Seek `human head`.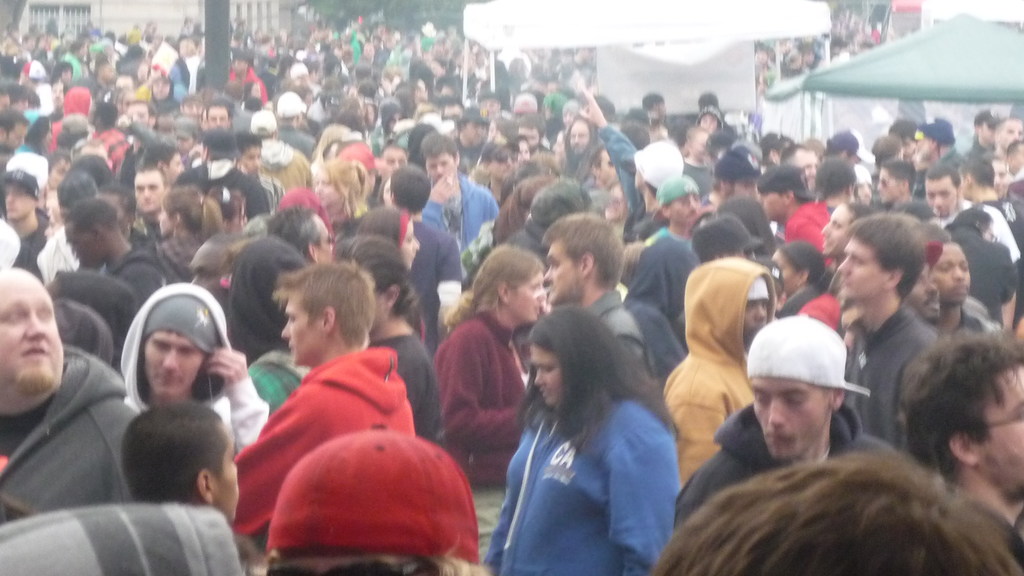
(892, 120, 924, 157).
